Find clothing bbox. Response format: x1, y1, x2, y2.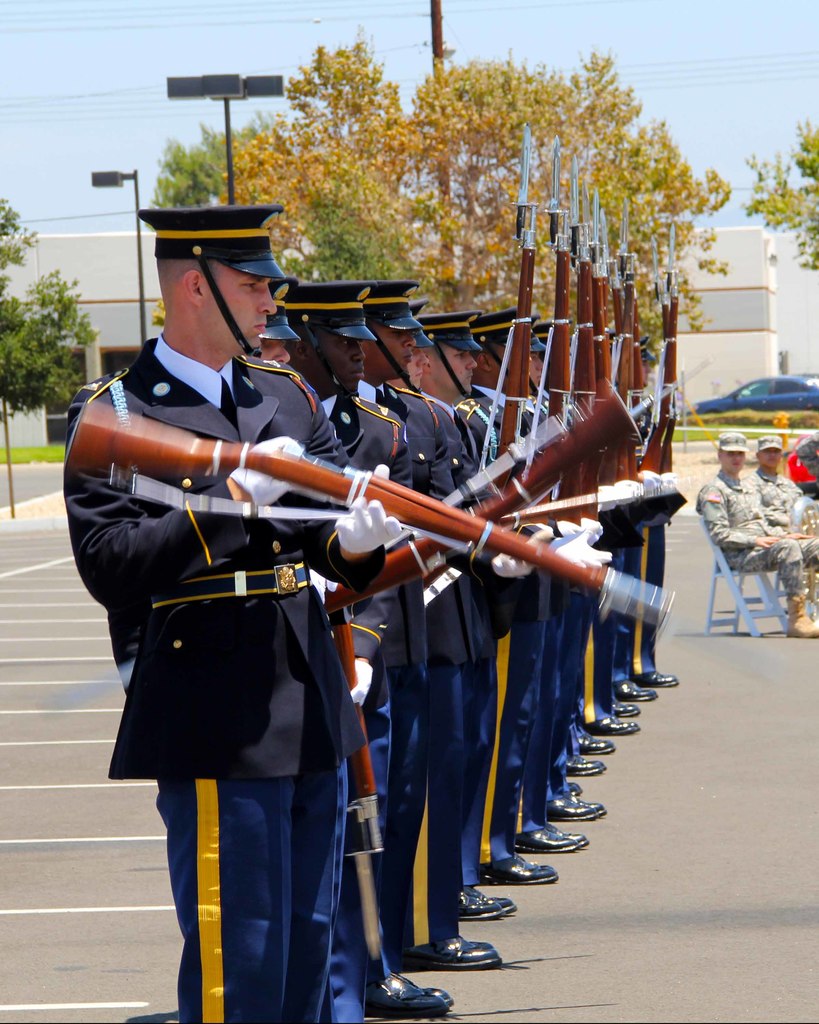
65, 267, 370, 879.
